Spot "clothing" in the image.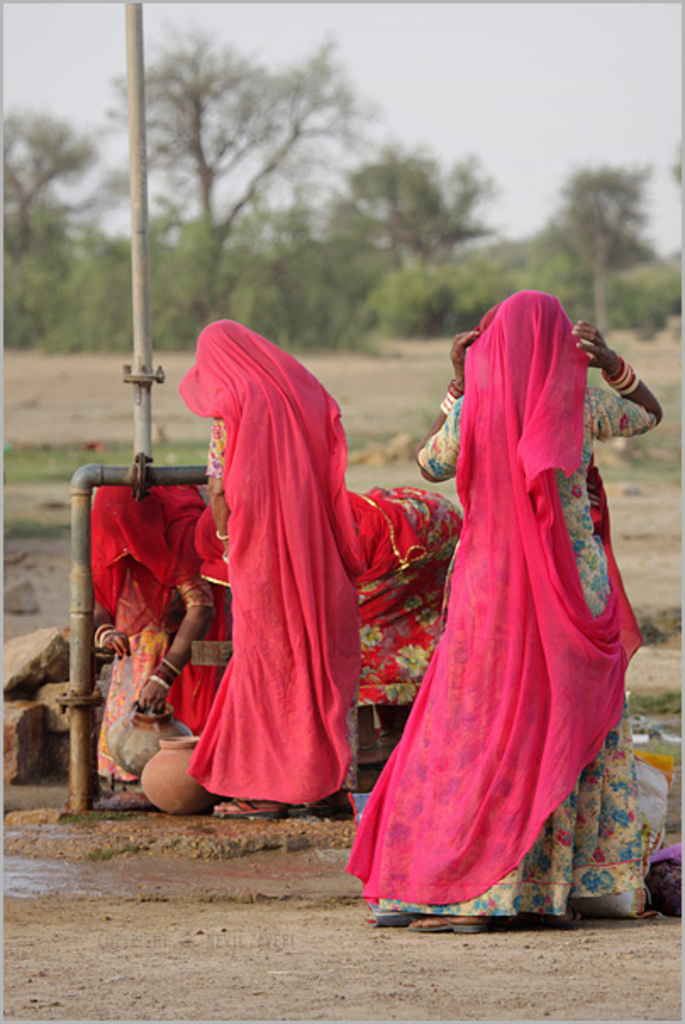
"clothing" found at {"x1": 90, "y1": 629, "x2": 164, "y2": 782}.
